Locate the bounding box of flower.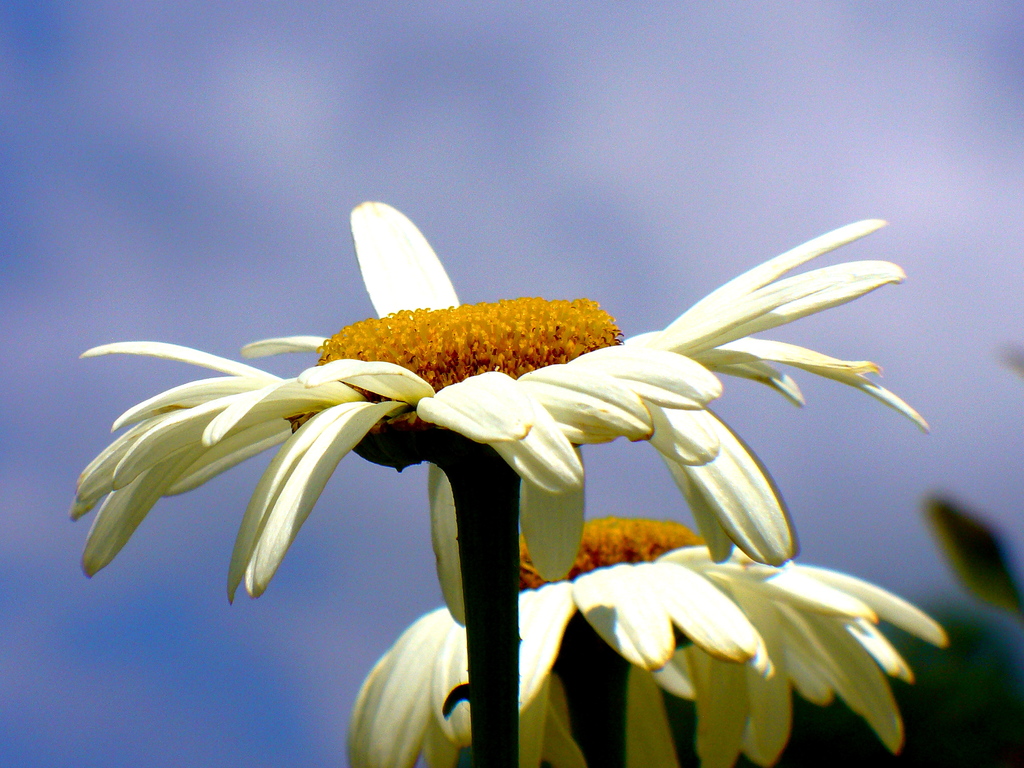
Bounding box: (342, 519, 942, 767).
